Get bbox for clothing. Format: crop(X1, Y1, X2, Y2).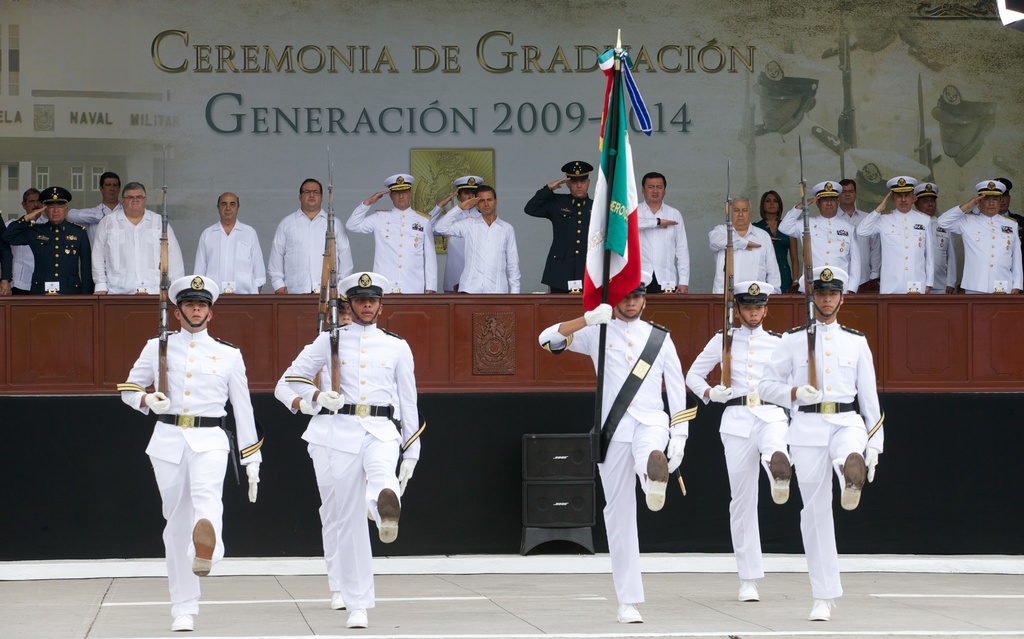
crop(832, 200, 879, 285).
